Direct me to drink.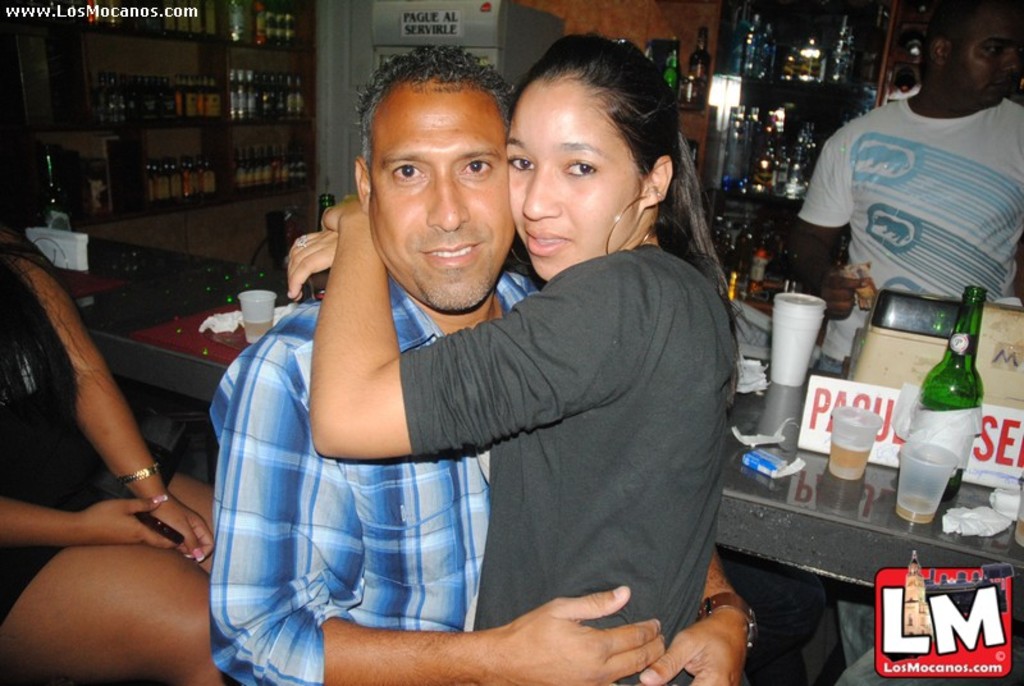
Direction: l=922, t=278, r=980, b=506.
